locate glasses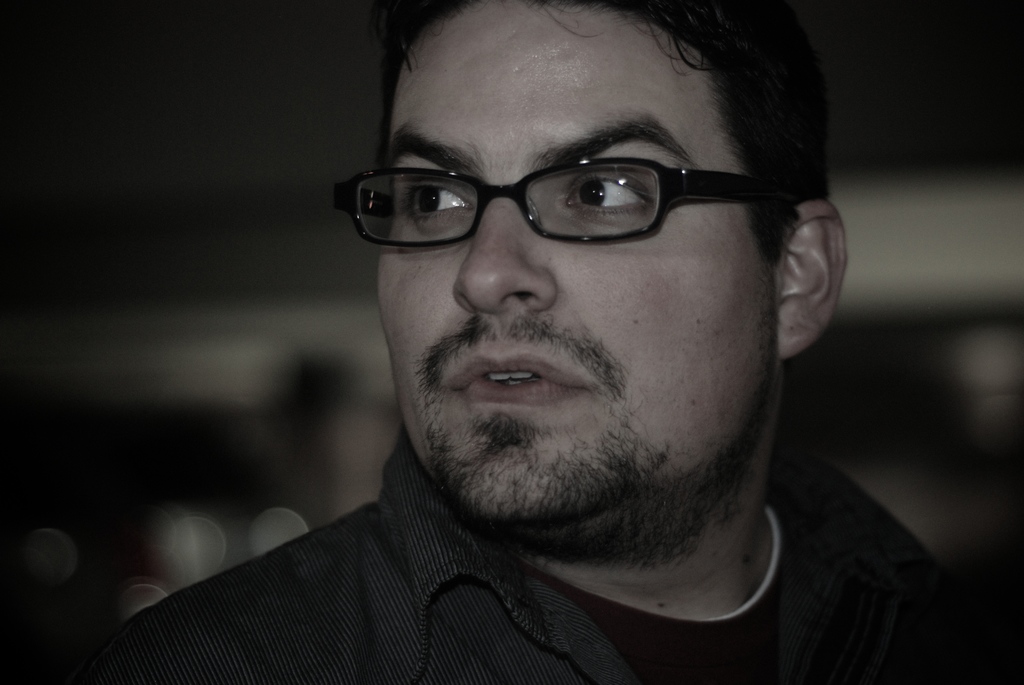
select_region(348, 125, 787, 253)
